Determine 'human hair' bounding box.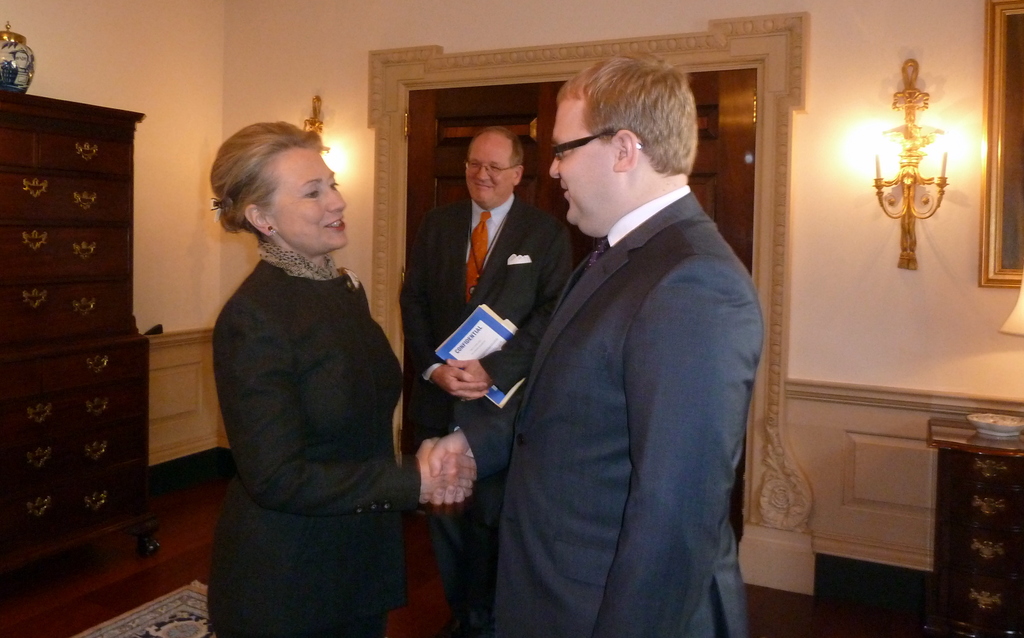
Determined: detection(211, 119, 325, 242).
